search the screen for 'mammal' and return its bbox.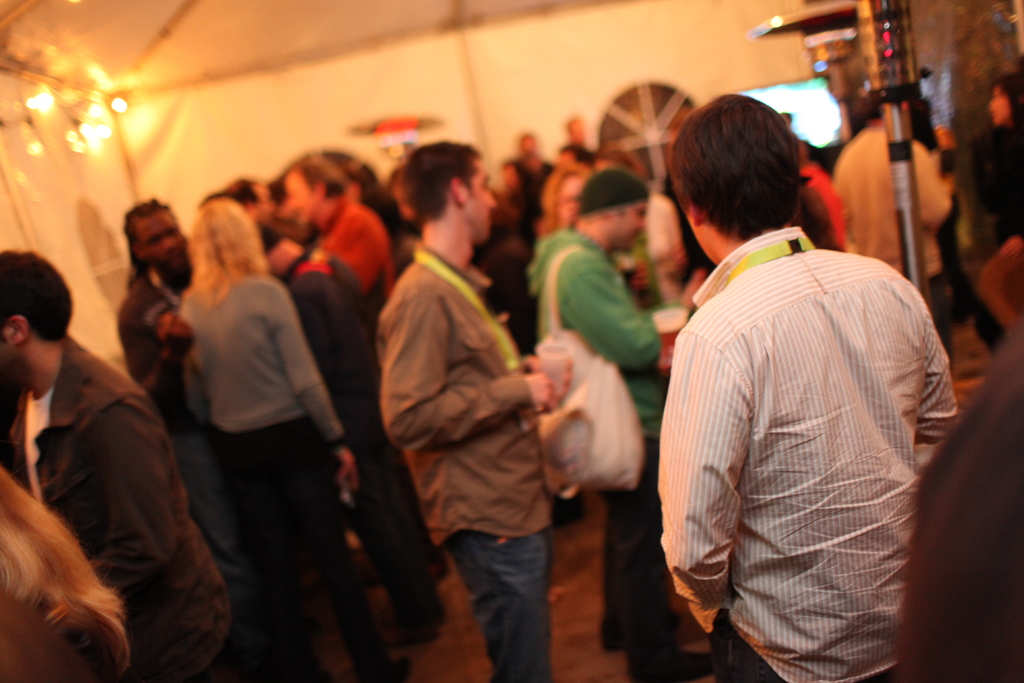
Found: box=[0, 466, 124, 682].
